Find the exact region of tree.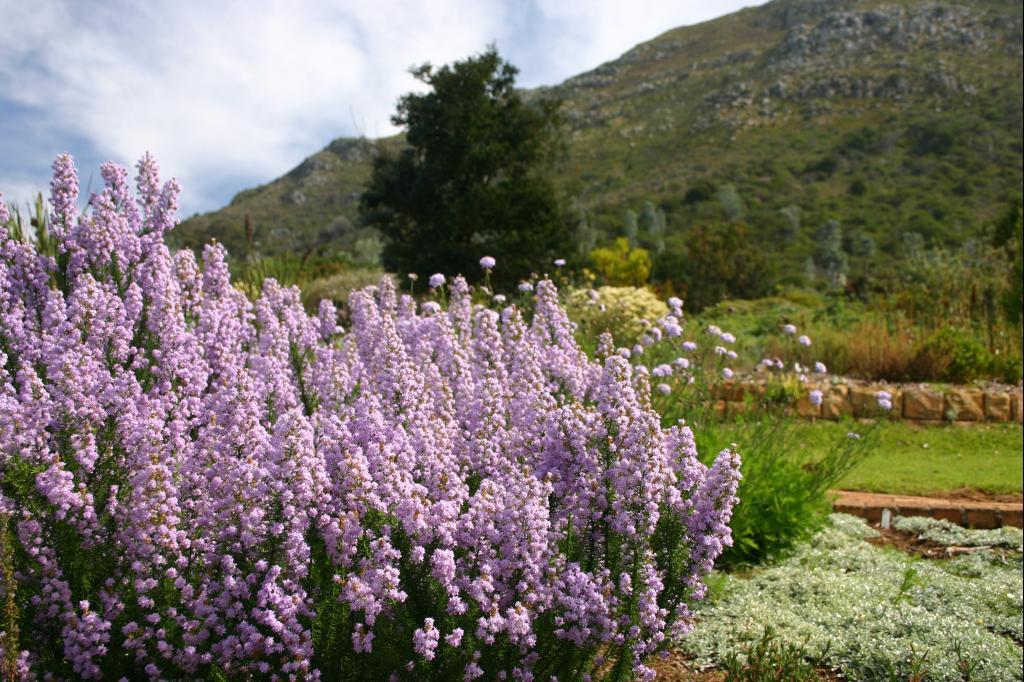
Exact region: (557, 284, 669, 353).
